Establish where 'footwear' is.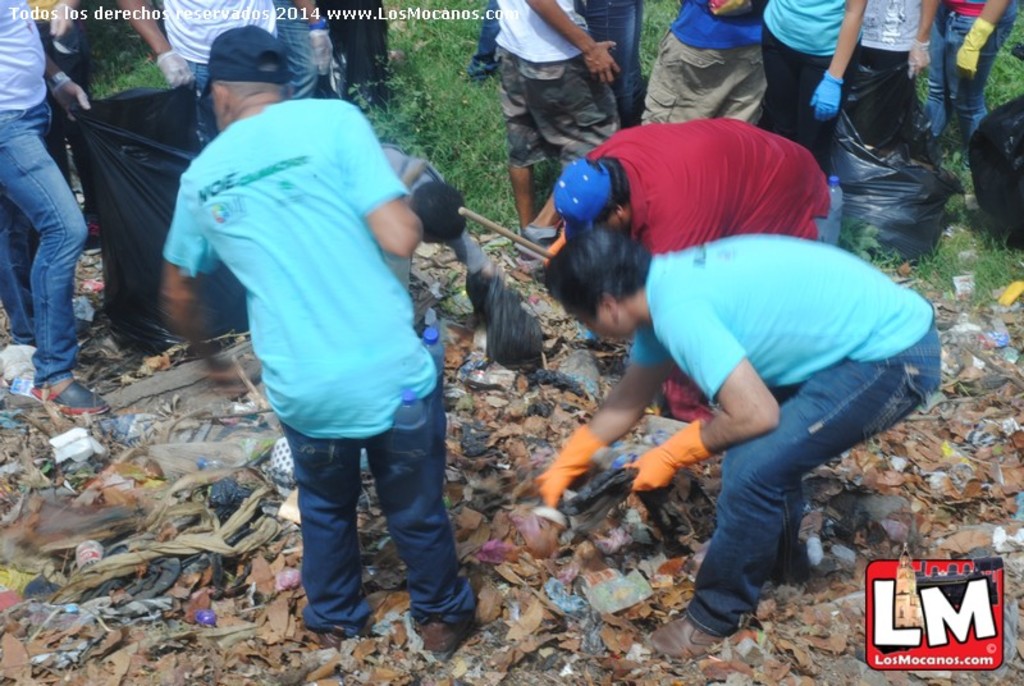
Established at detection(49, 378, 119, 420).
